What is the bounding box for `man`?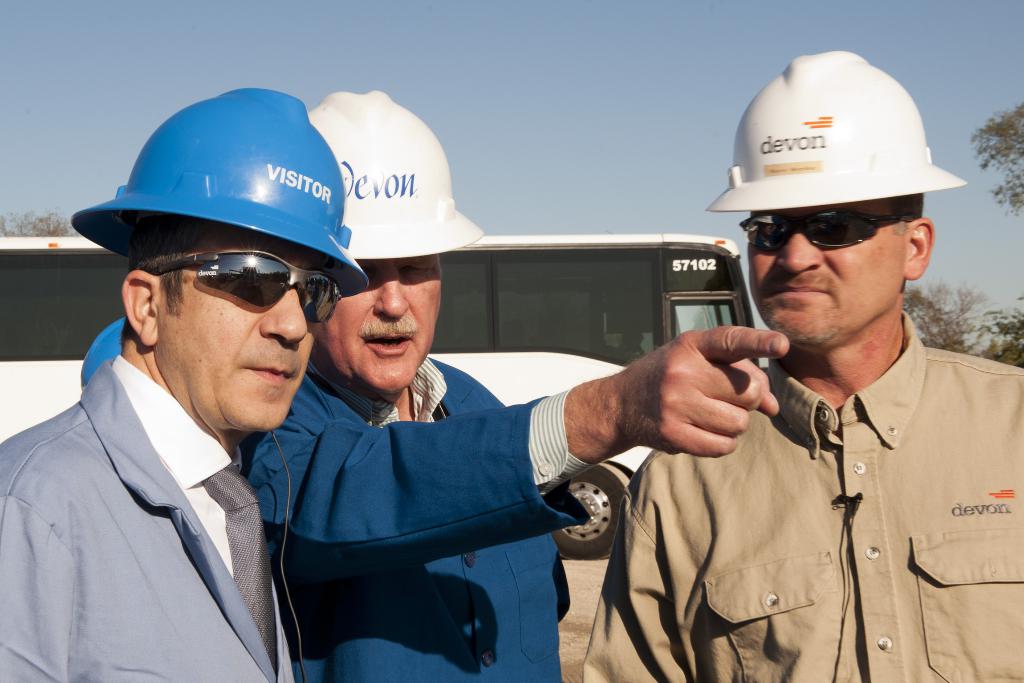
[77, 90, 788, 682].
